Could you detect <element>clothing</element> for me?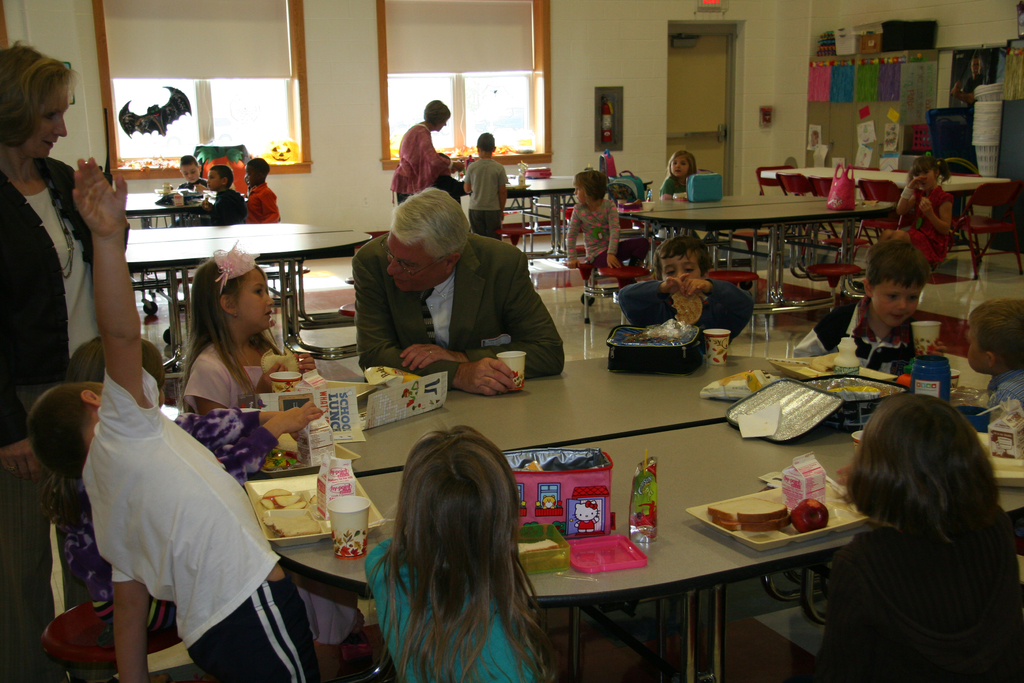
Detection result: region(984, 372, 1023, 407).
